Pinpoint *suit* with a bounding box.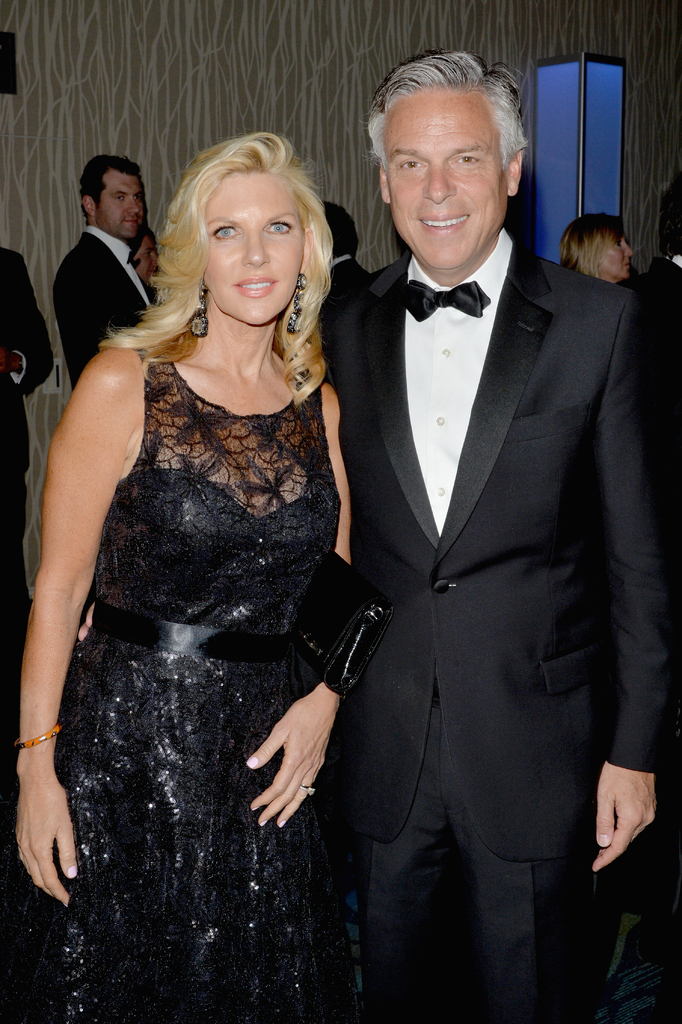
l=0, t=244, r=54, b=644.
